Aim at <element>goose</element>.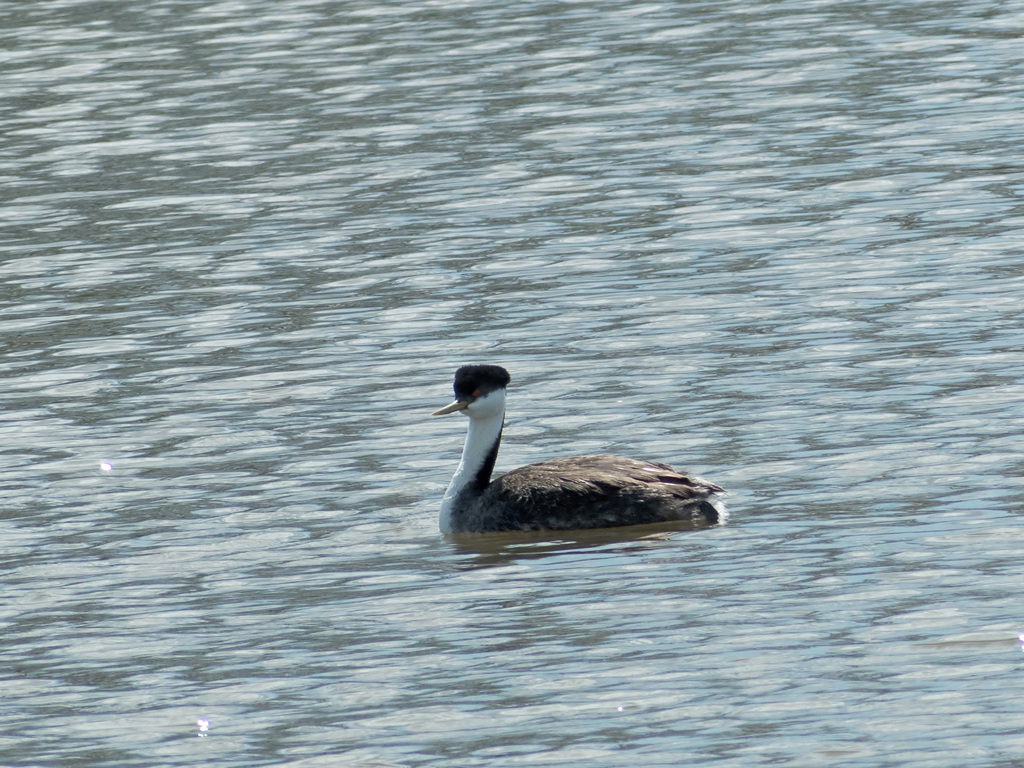
Aimed at box=[433, 358, 723, 539].
